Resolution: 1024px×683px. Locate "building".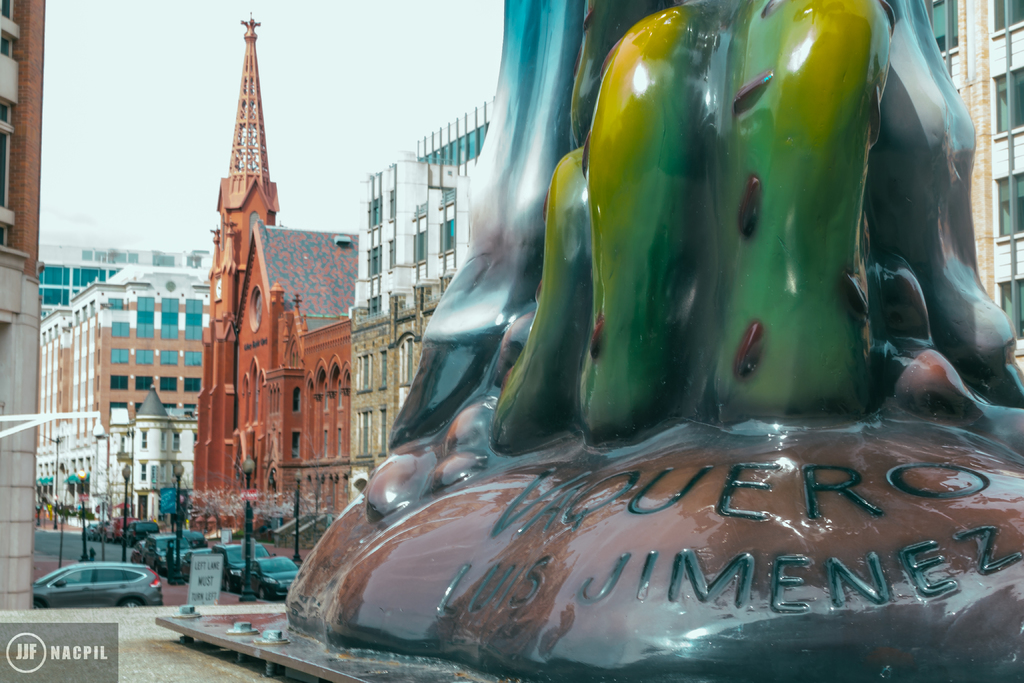
926/0/1023/381.
